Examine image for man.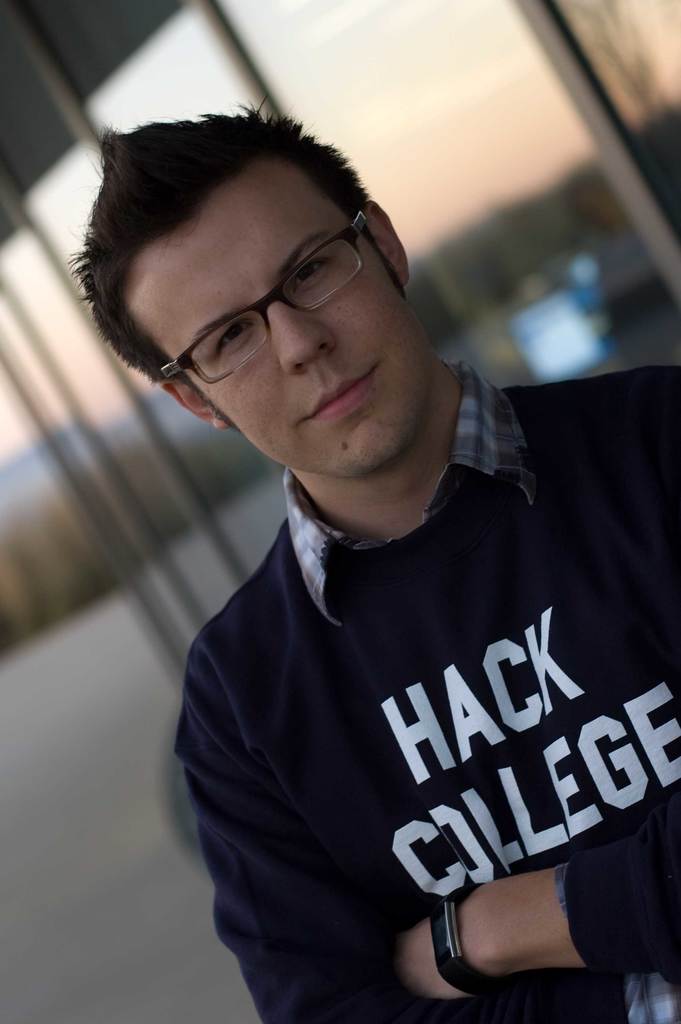
Examination result: {"x1": 104, "y1": 125, "x2": 680, "y2": 1023}.
